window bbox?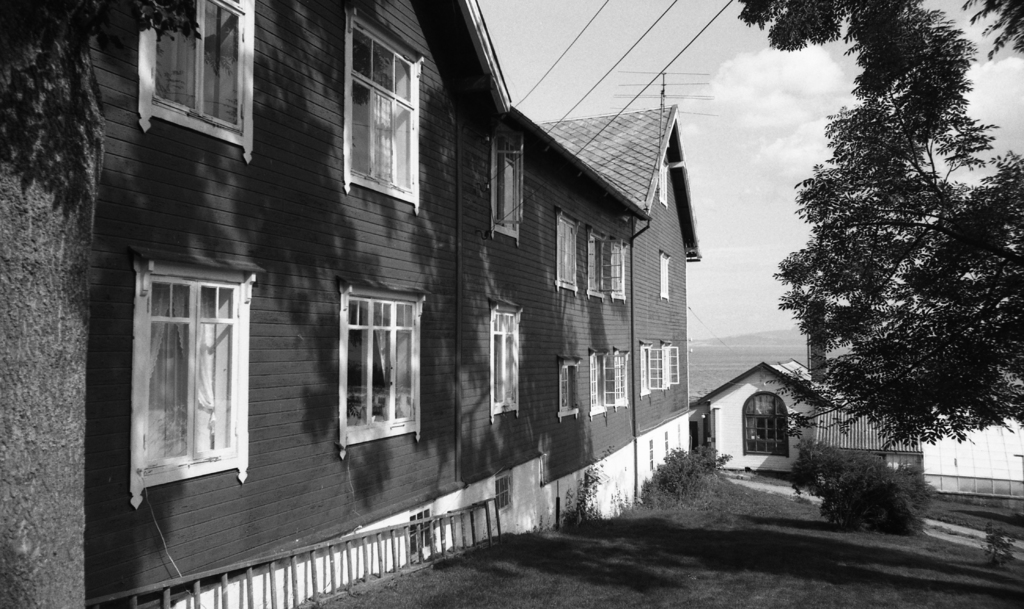
select_region(656, 163, 670, 204)
